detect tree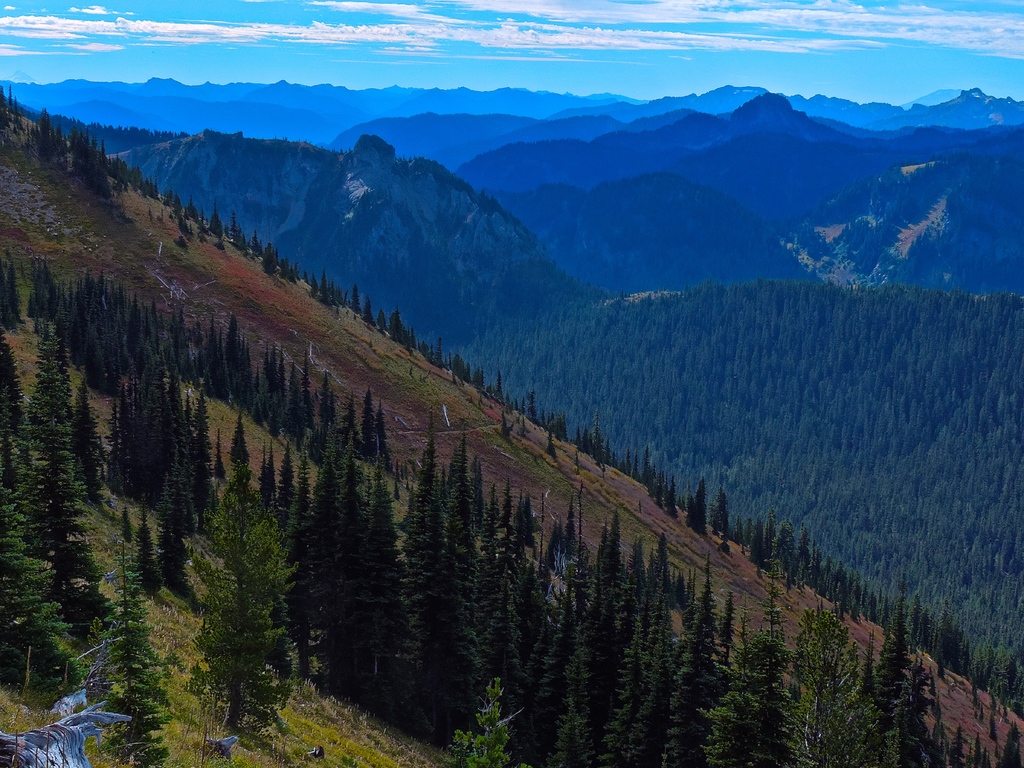
340:291:356:308
